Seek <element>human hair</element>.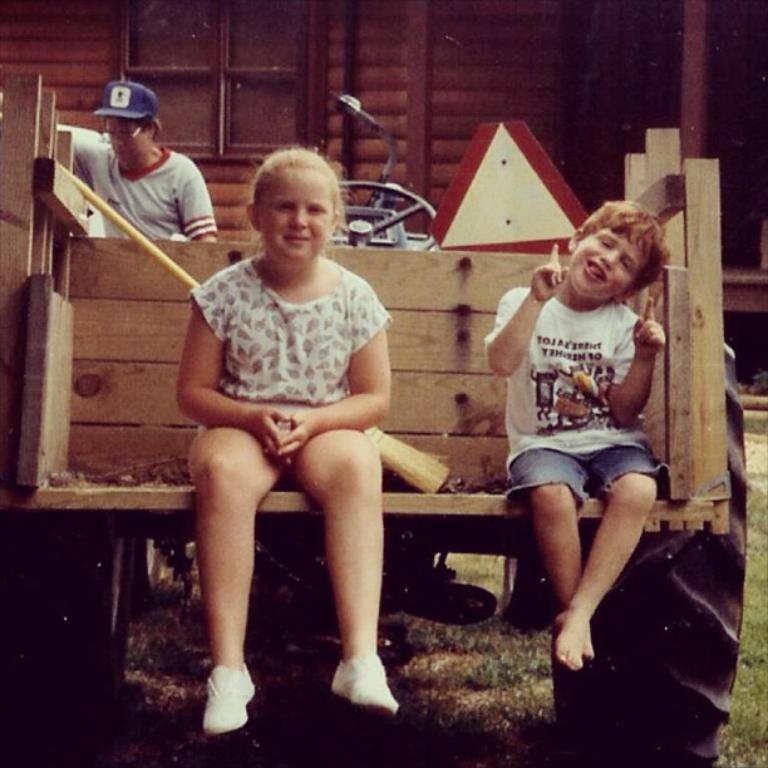
[250, 142, 348, 215].
